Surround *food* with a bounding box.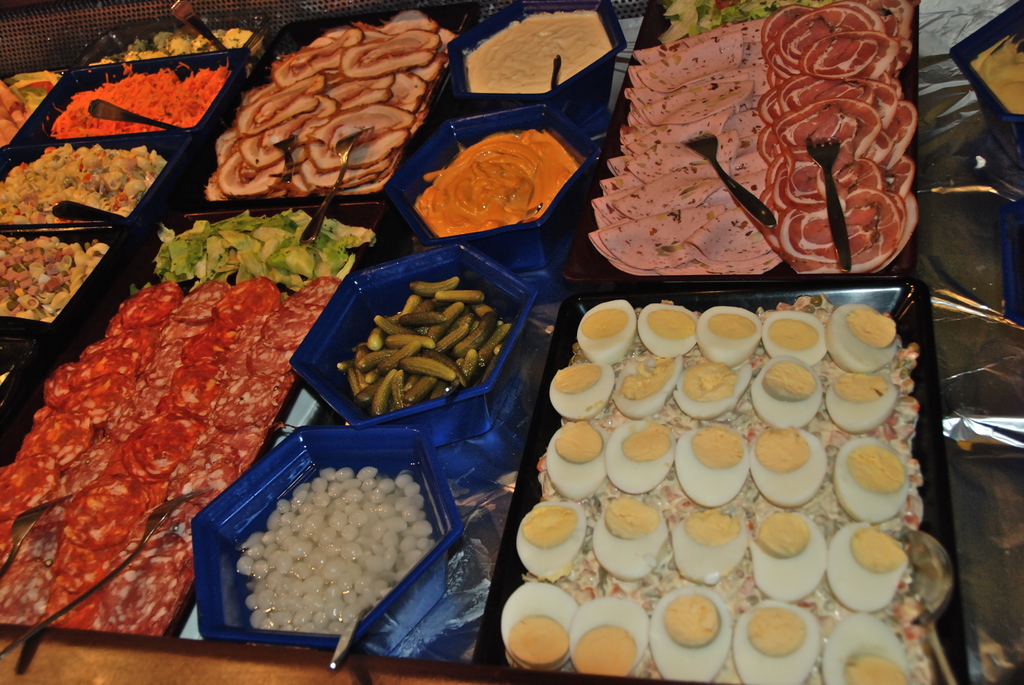
detection(820, 610, 913, 684).
